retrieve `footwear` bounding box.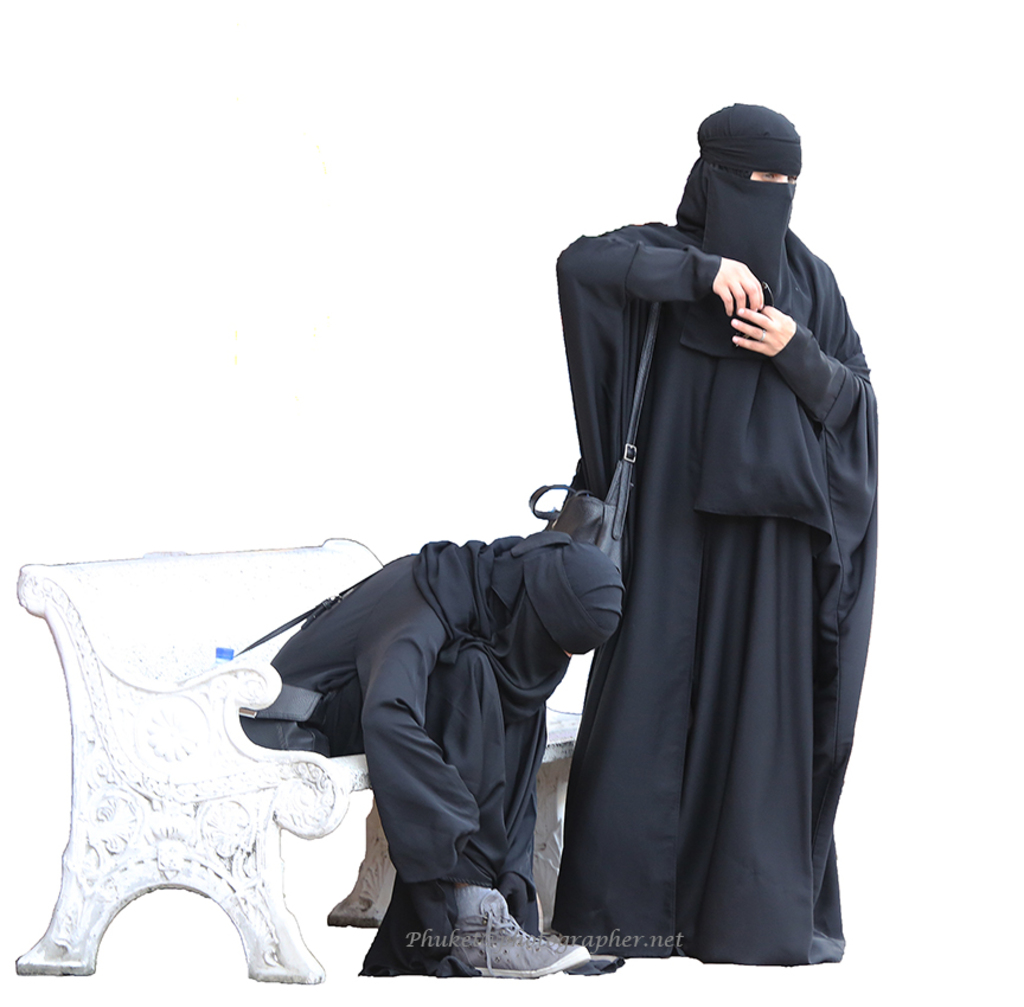
Bounding box: detection(456, 890, 591, 973).
